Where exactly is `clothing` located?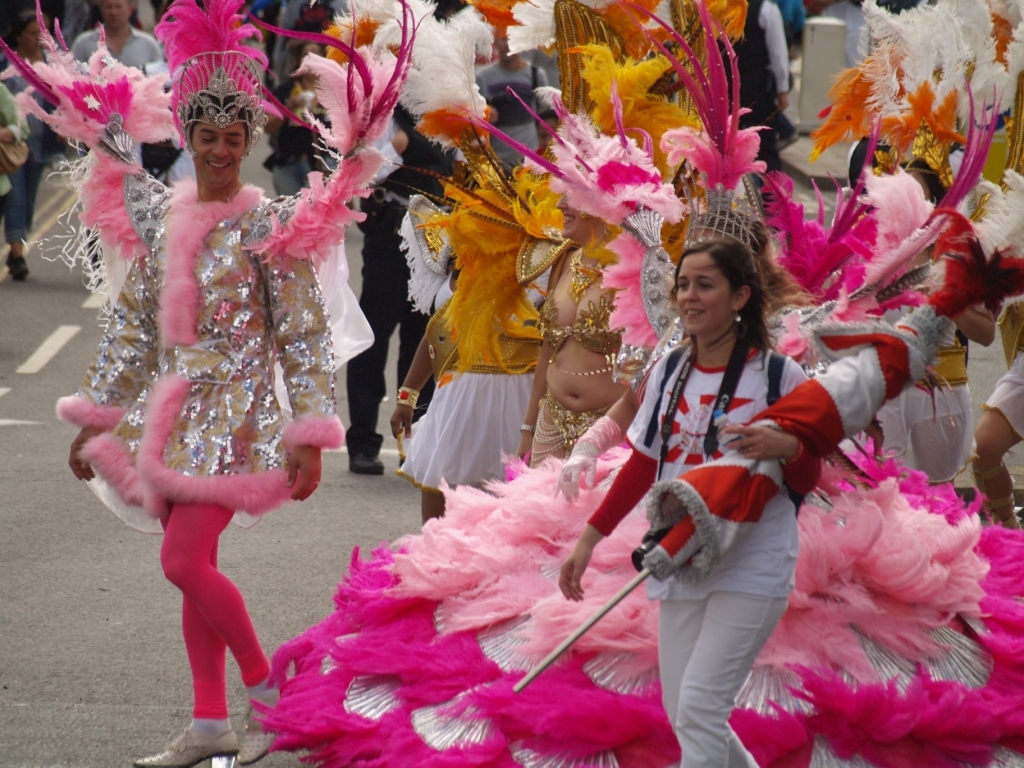
Its bounding box is 71,23,164,76.
